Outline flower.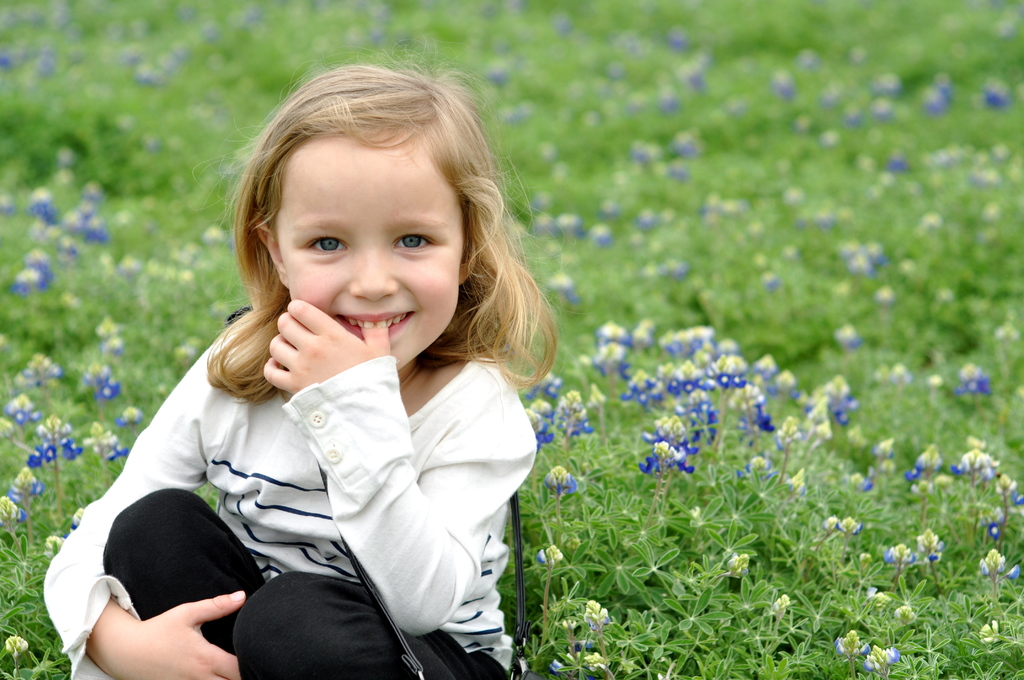
Outline: (left=884, top=545, right=916, bottom=562).
